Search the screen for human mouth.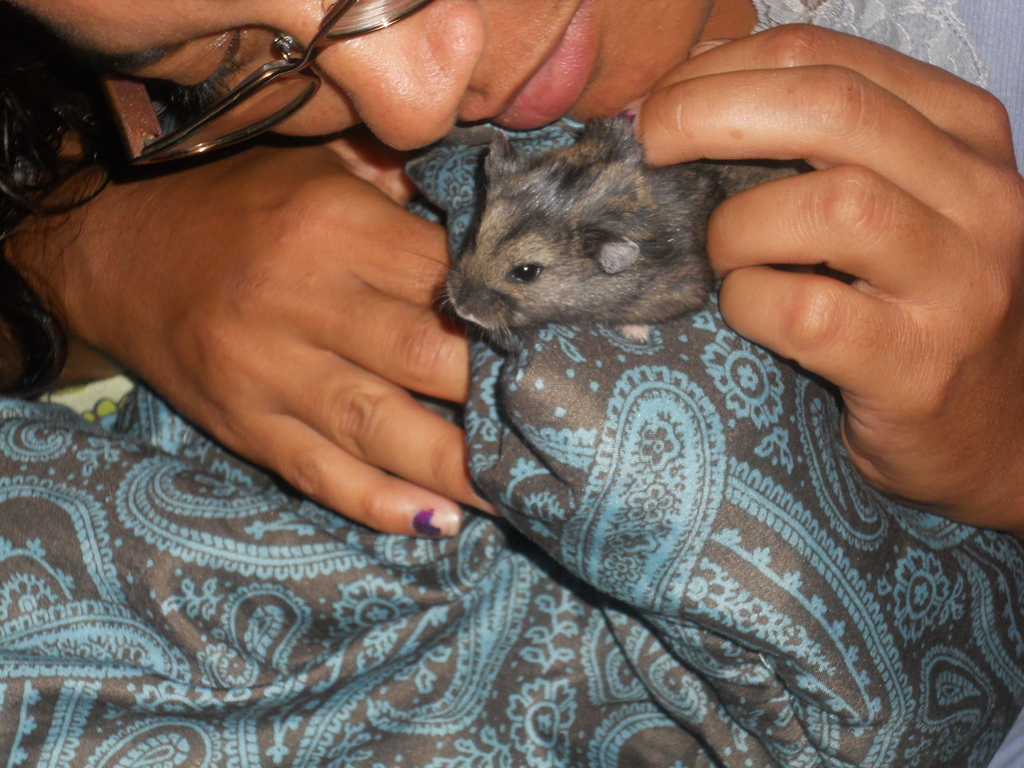
Found at crop(471, 0, 593, 136).
